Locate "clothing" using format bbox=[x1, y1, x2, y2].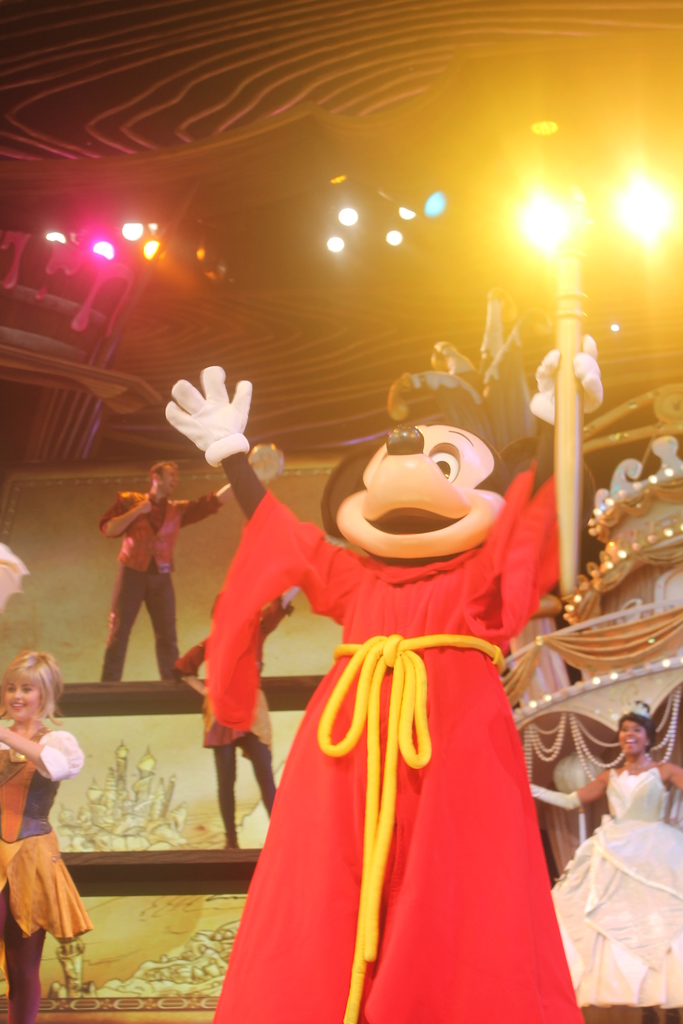
bbox=[99, 488, 226, 683].
